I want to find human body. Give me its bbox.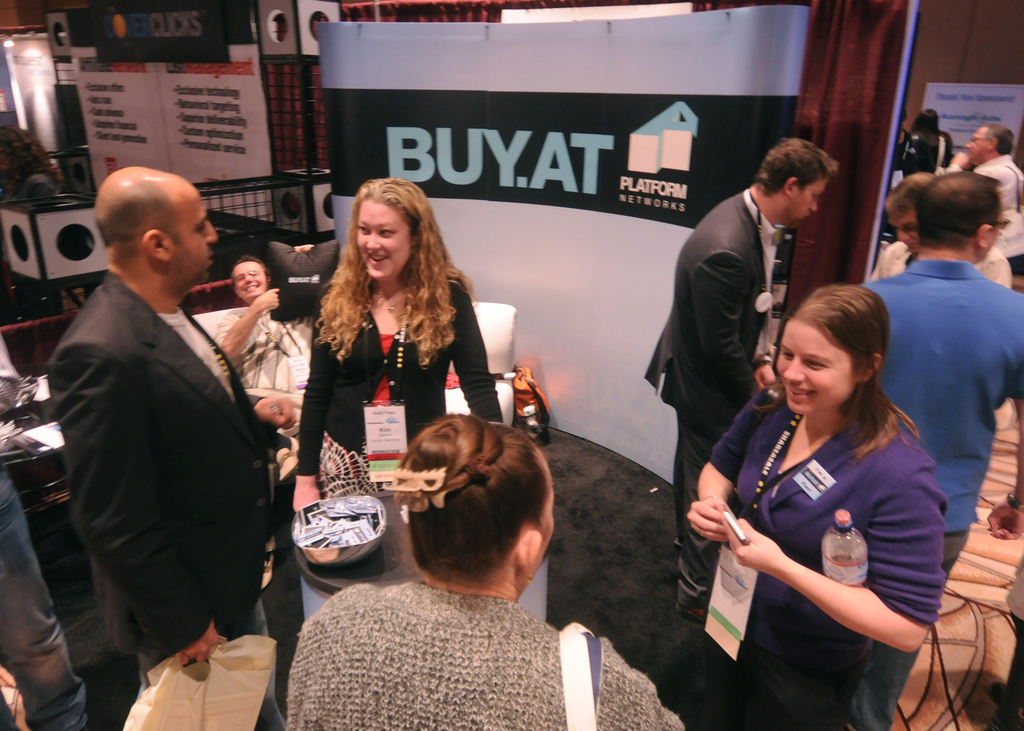
crop(849, 168, 1023, 583).
